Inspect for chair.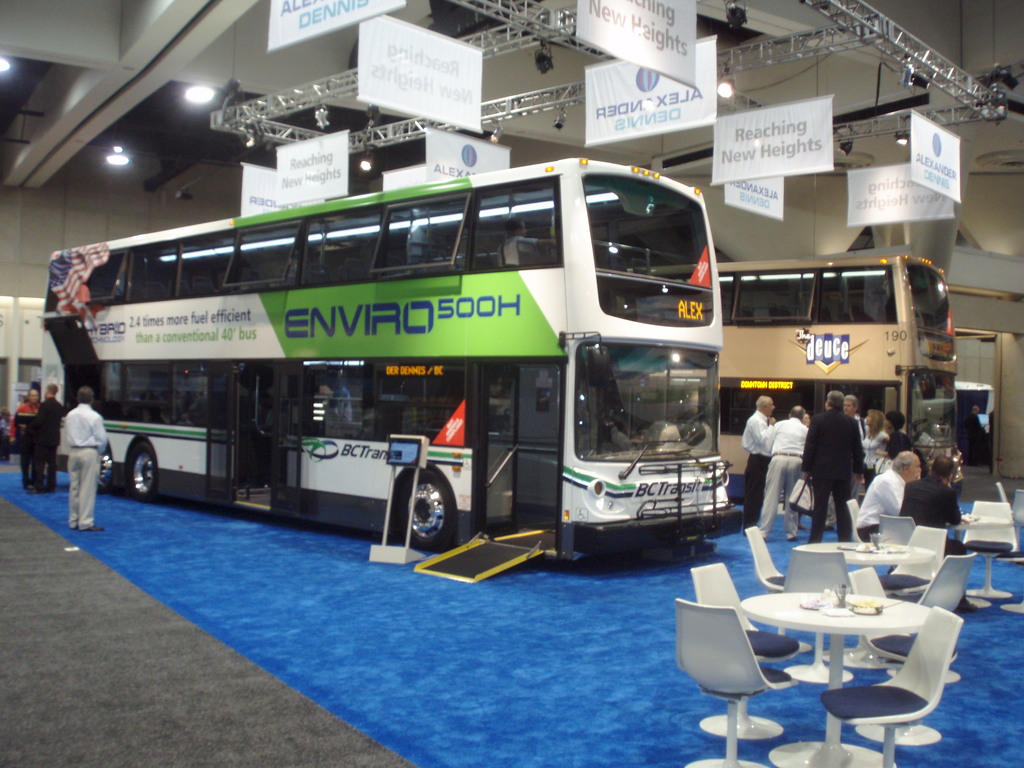
Inspection: Rect(684, 562, 794, 737).
